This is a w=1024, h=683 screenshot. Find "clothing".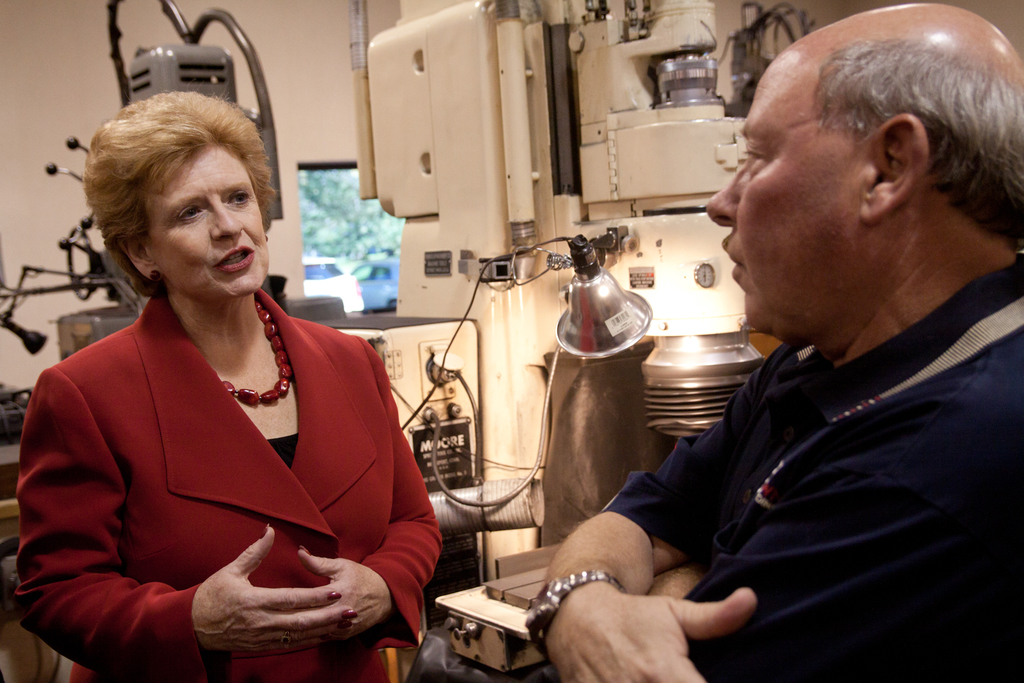
Bounding box: 596:254:1023:678.
